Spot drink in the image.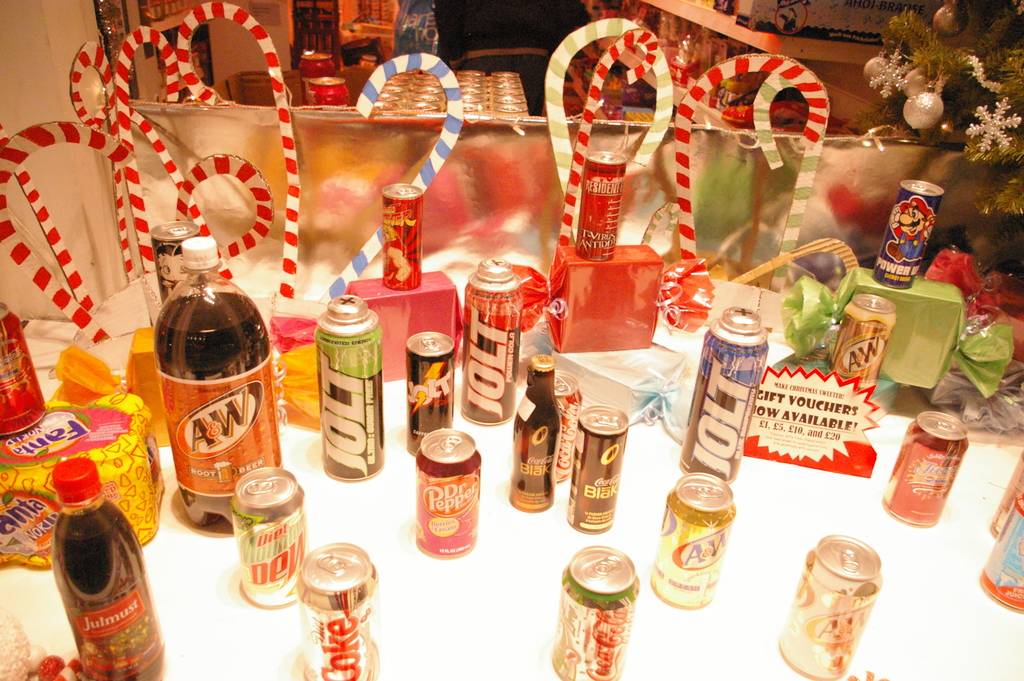
drink found at BBox(880, 409, 965, 527).
